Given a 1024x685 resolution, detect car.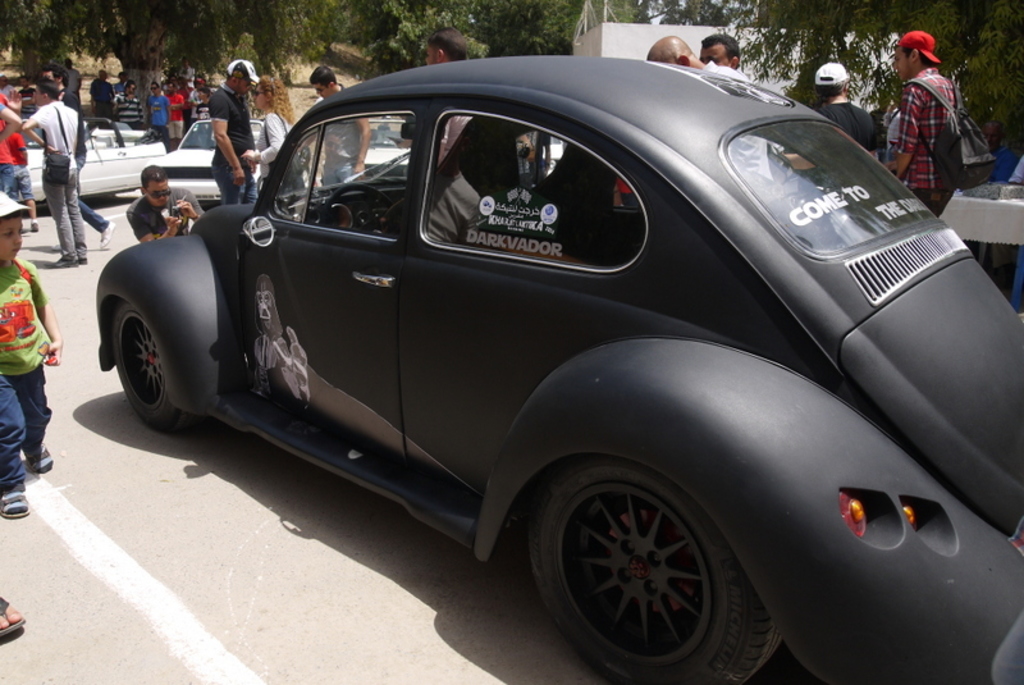
95/52/1023/684.
